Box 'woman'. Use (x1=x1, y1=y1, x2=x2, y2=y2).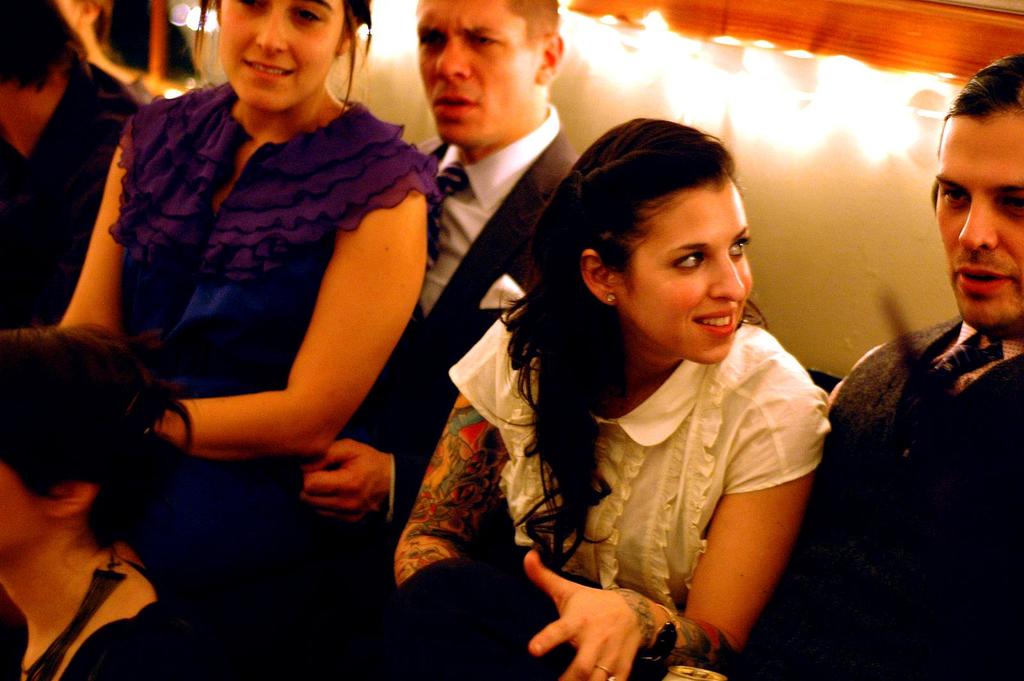
(x1=379, y1=77, x2=800, y2=656).
